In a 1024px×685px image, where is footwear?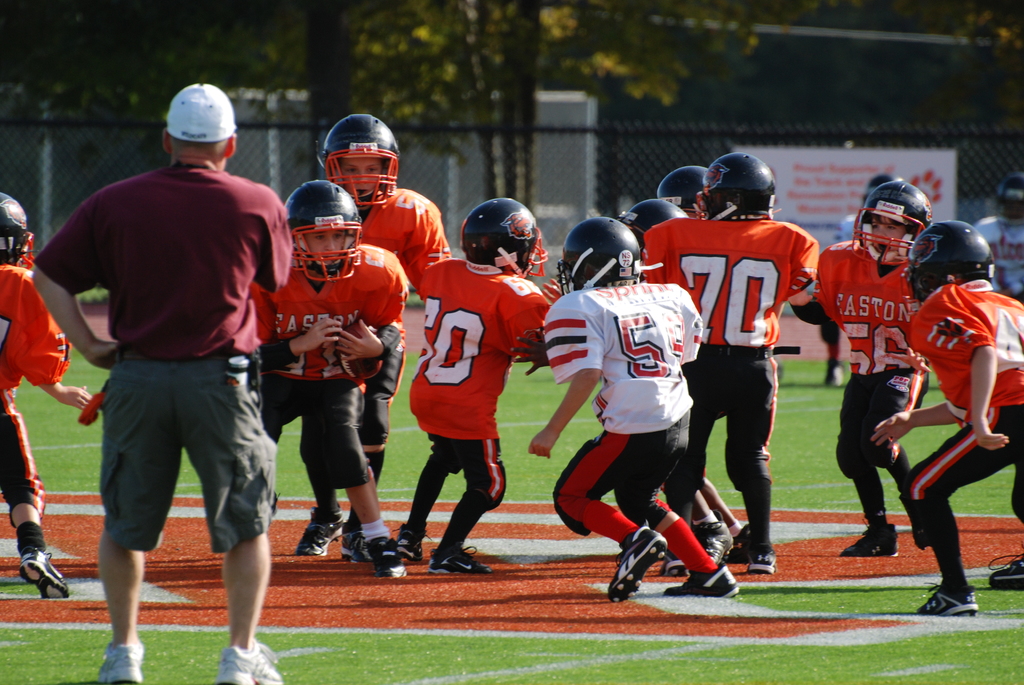
bbox=[668, 563, 746, 603].
